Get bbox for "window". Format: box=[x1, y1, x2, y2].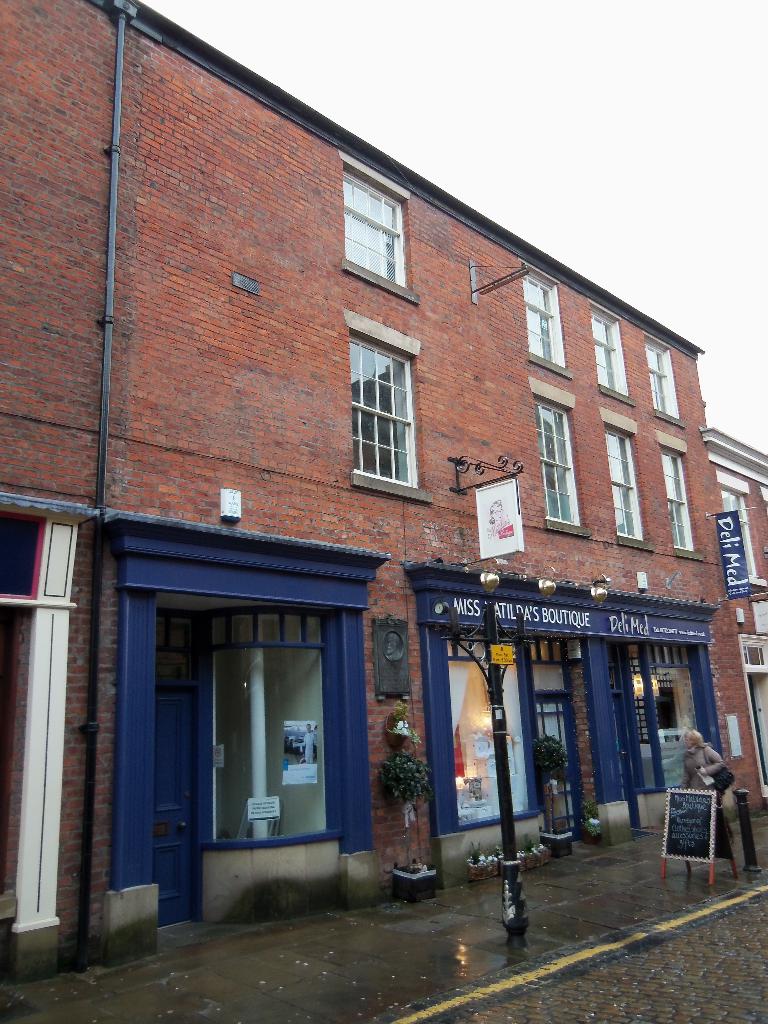
box=[155, 614, 195, 676].
